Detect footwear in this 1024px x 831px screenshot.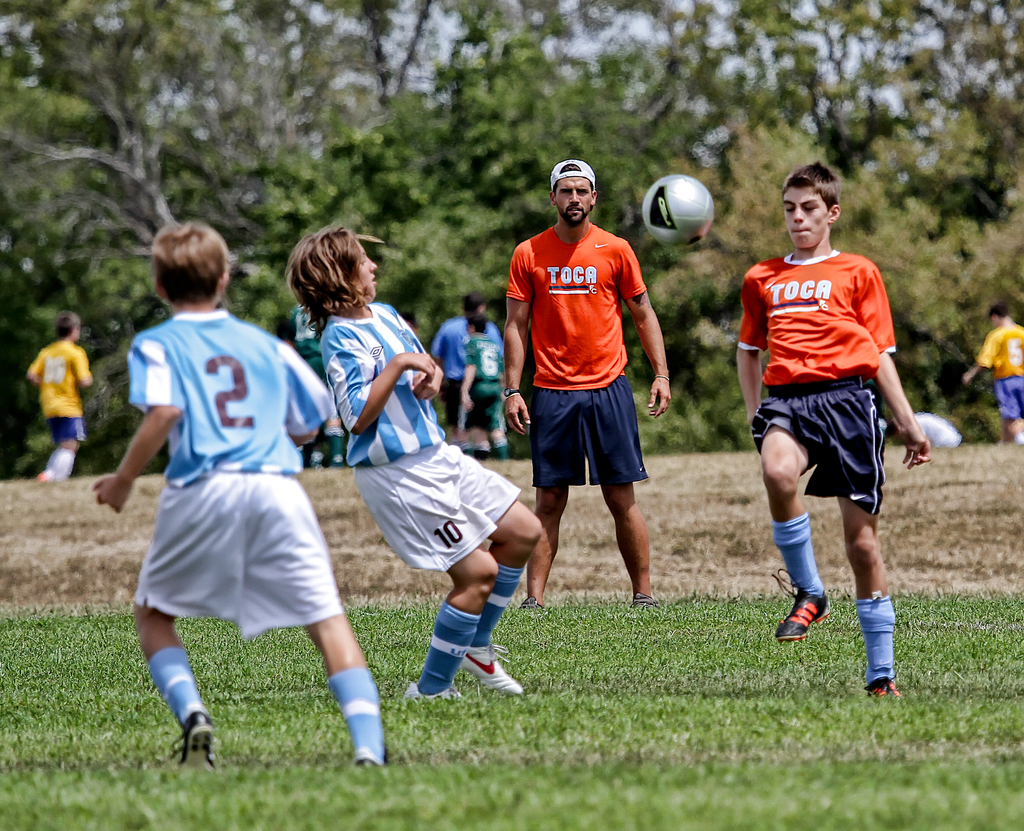
Detection: rect(355, 746, 390, 769).
